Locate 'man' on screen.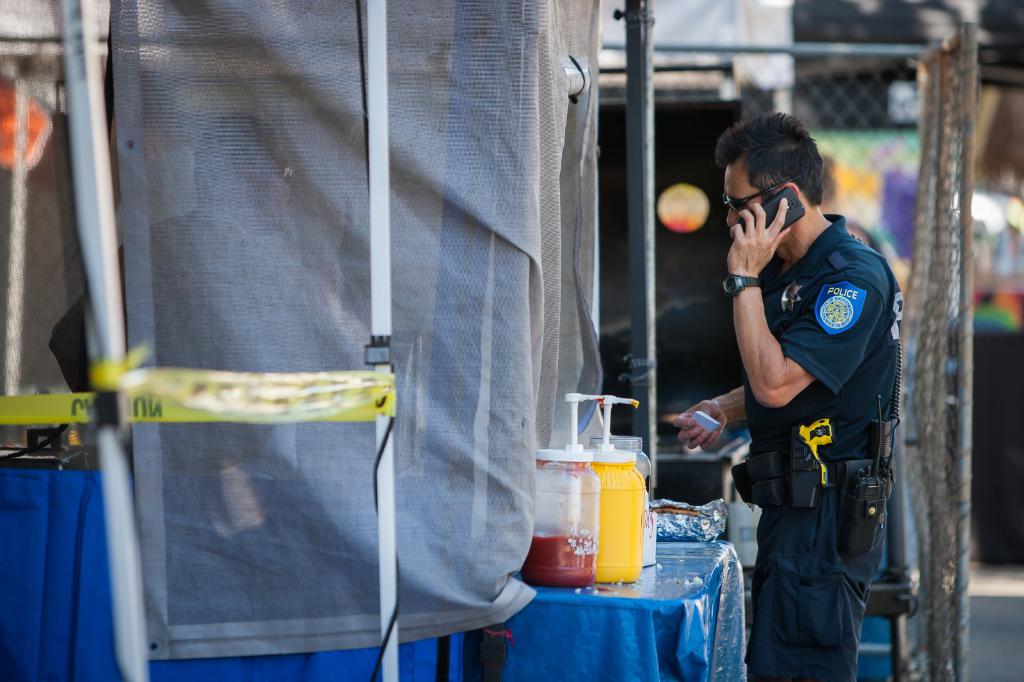
On screen at [666,116,901,681].
